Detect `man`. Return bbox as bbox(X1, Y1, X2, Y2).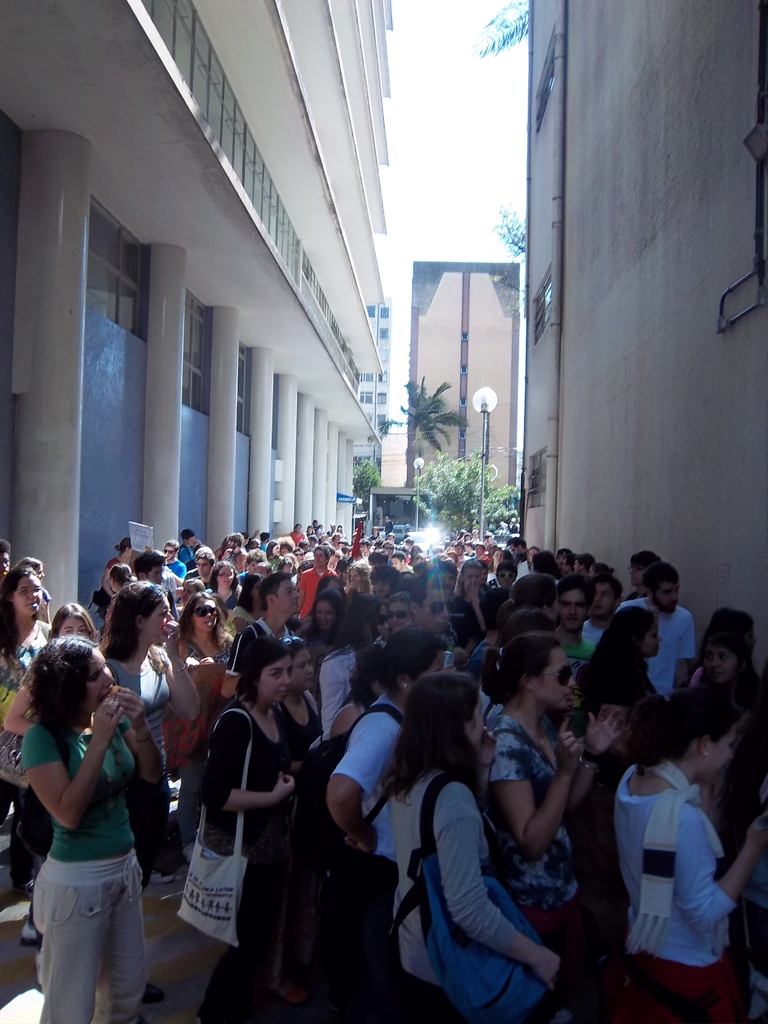
bbox(387, 552, 417, 577).
